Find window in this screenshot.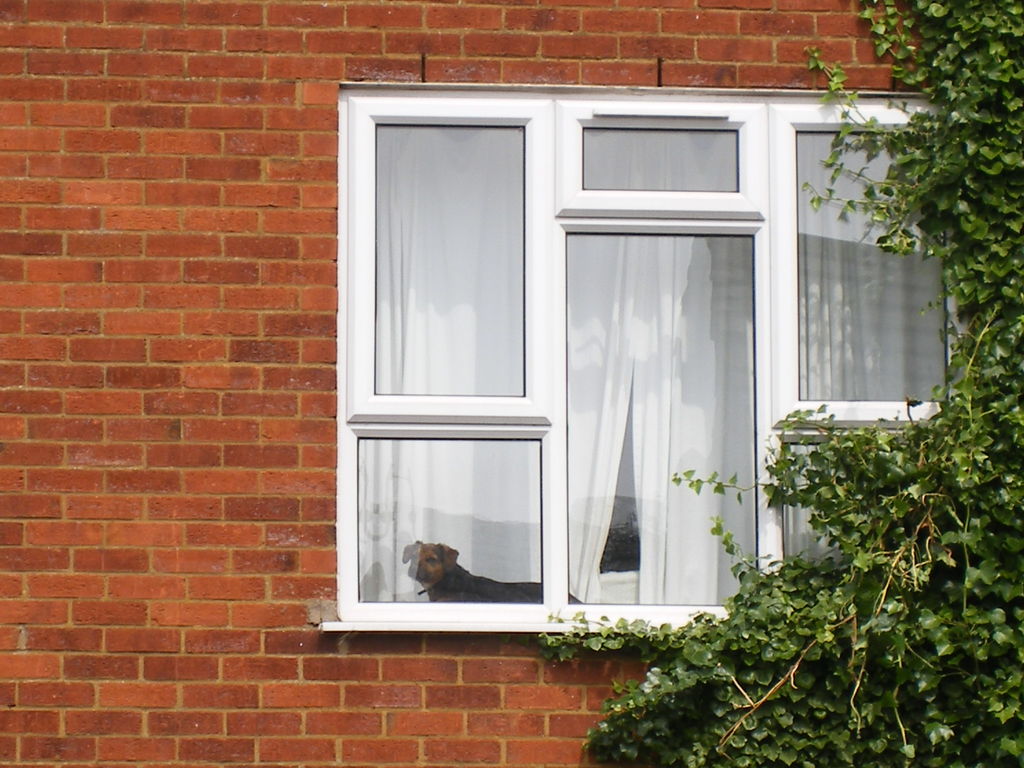
The bounding box for window is 339/61/844/668.
